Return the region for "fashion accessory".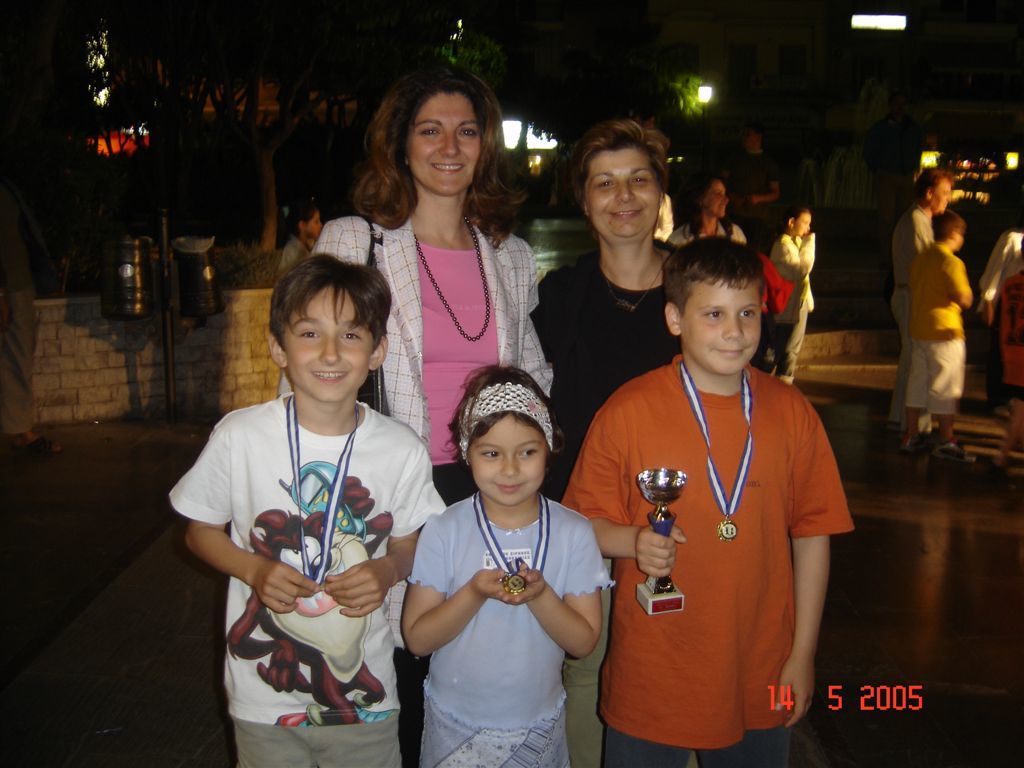
458 379 555 464.
